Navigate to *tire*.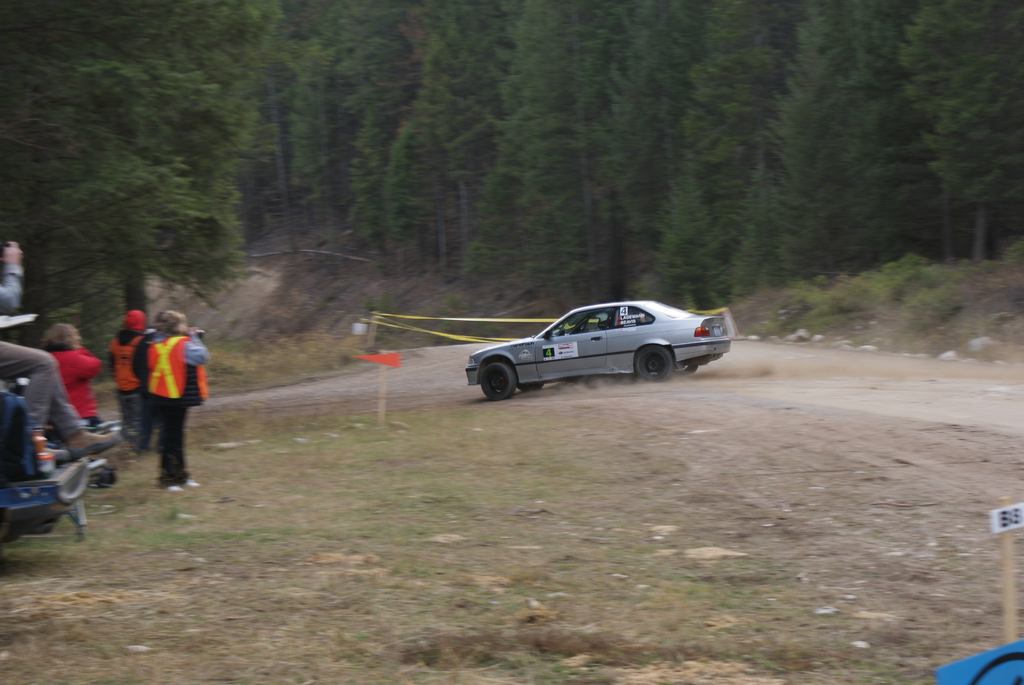
Navigation target: locate(634, 349, 675, 384).
